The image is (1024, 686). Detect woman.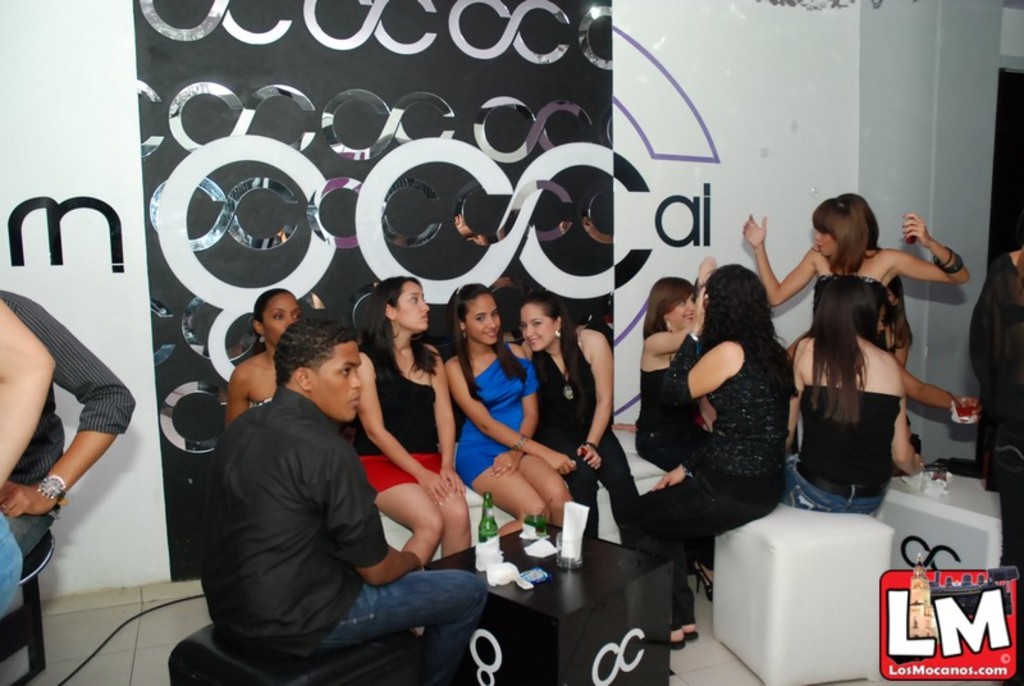
Detection: (x1=735, y1=188, x2=963, y2=369).
